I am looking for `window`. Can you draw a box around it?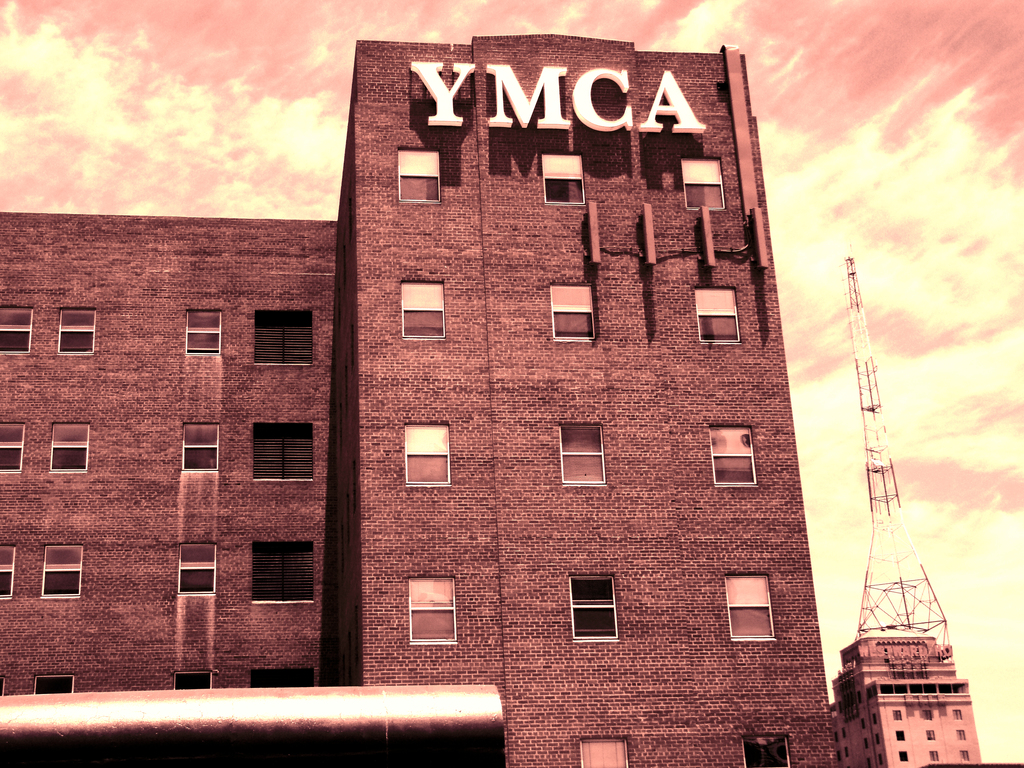
Sure, the bounding box is locate(174, 420, 222, 468).
